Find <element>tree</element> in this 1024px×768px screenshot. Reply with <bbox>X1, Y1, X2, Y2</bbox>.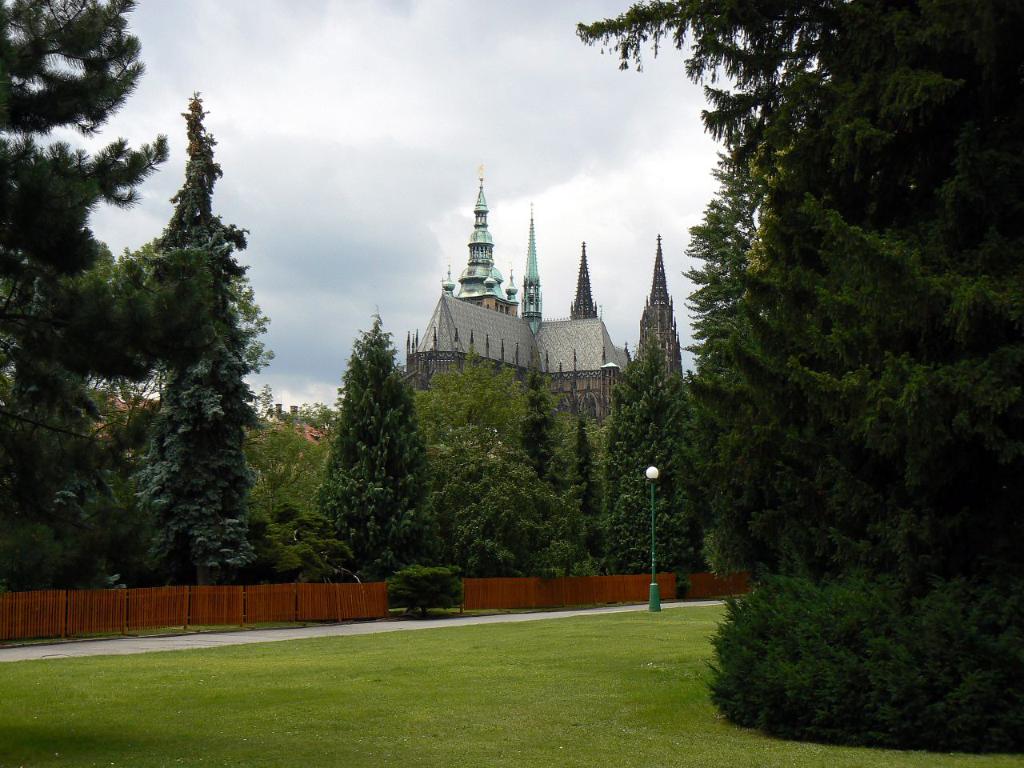
<bbox>384, 562, 462, 618</bbox>.
